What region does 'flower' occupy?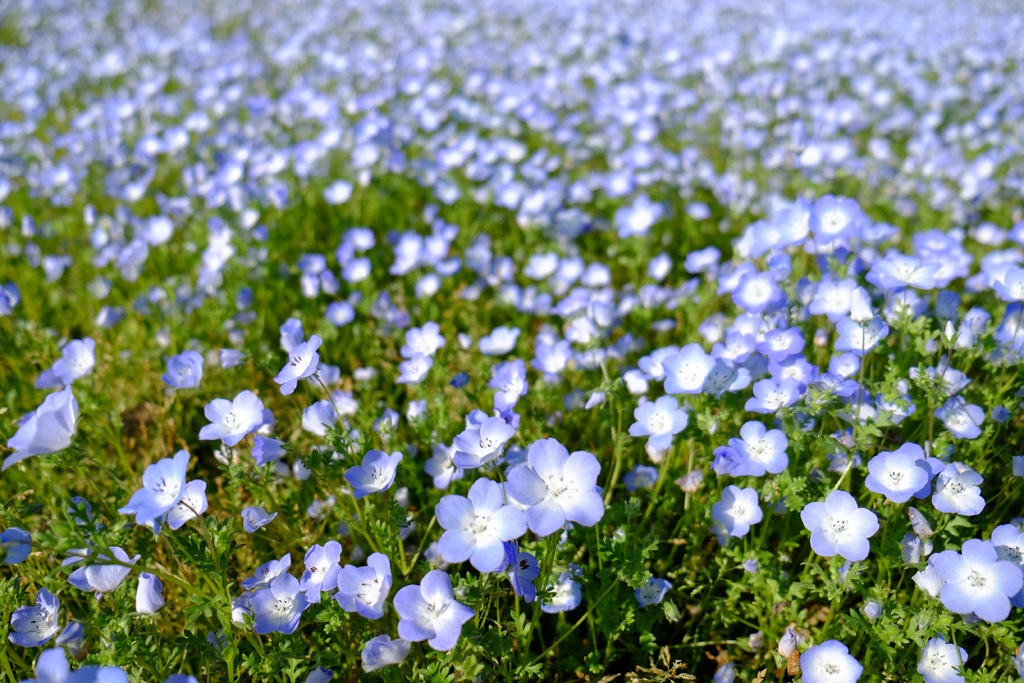
pyautogui.locateOnScreen(0, 526, 33, 567).
